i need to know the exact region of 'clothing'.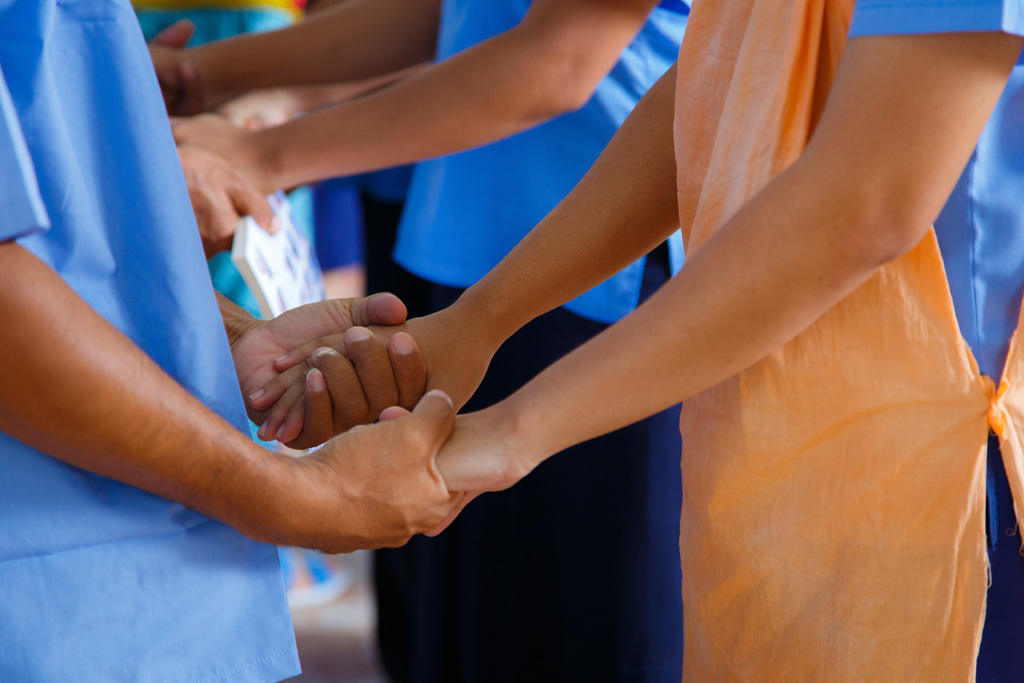
Region: bbox=(0, 0, 294, 682).
